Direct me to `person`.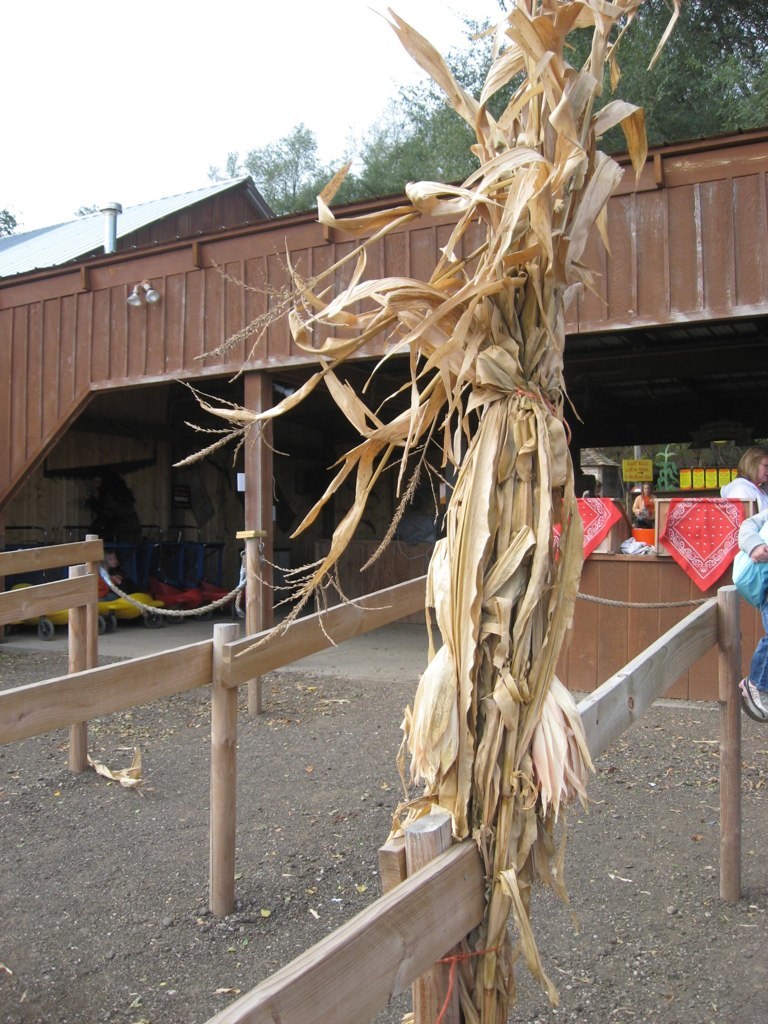
Direction: (719,510,767,724).
